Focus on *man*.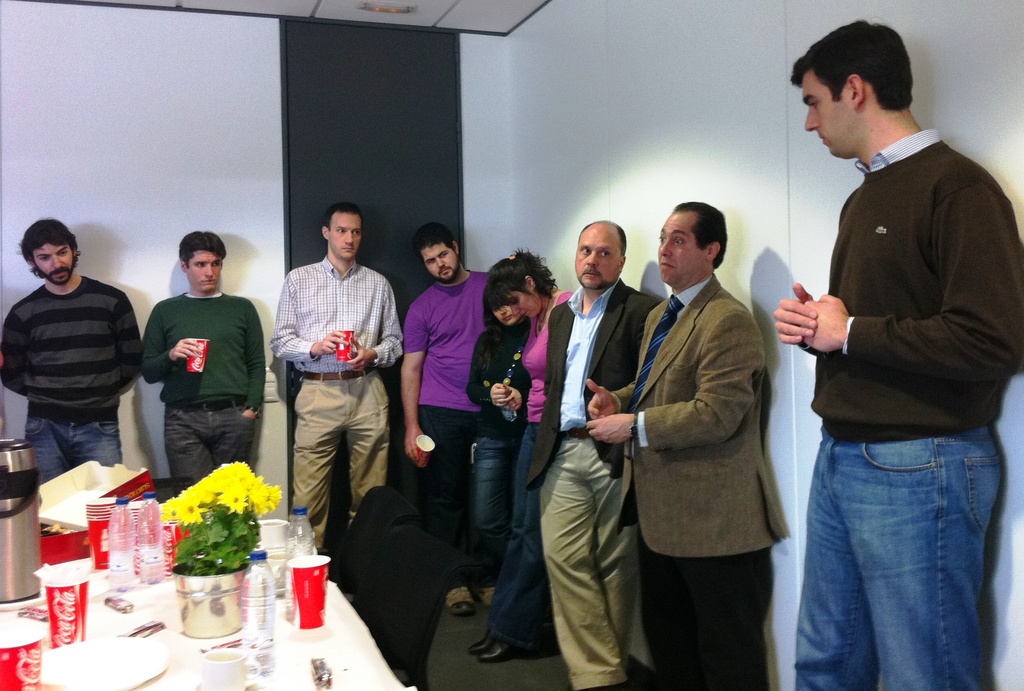
Focused at bbox=[269, 202, 403, 549].
